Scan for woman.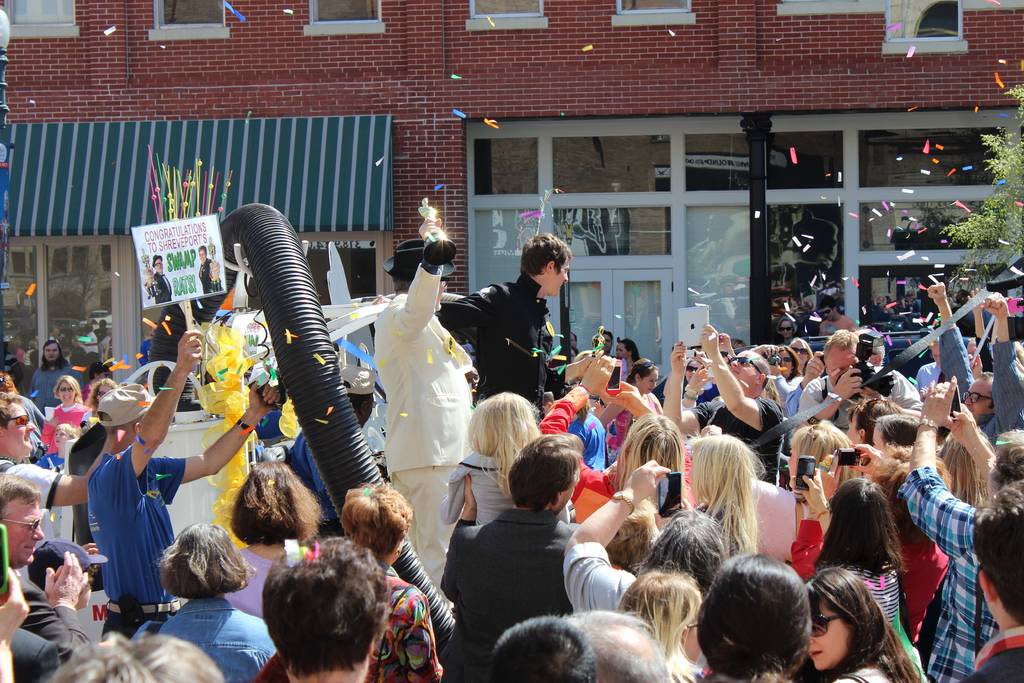
Scan result: [129,522,280,682].
